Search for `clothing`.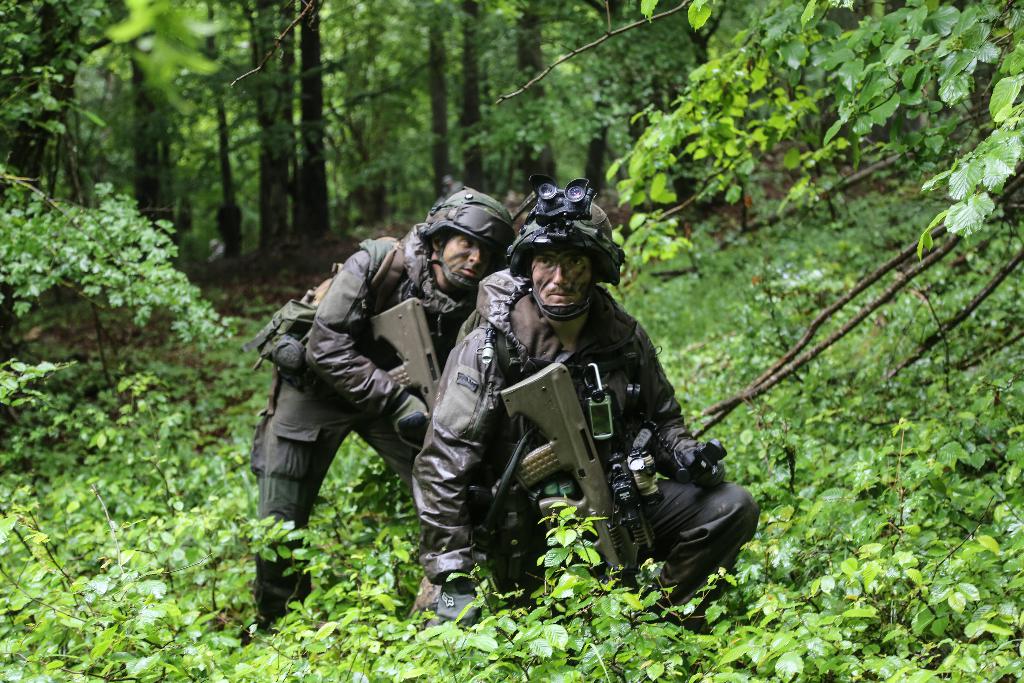
Found at 252/195/485/555.
